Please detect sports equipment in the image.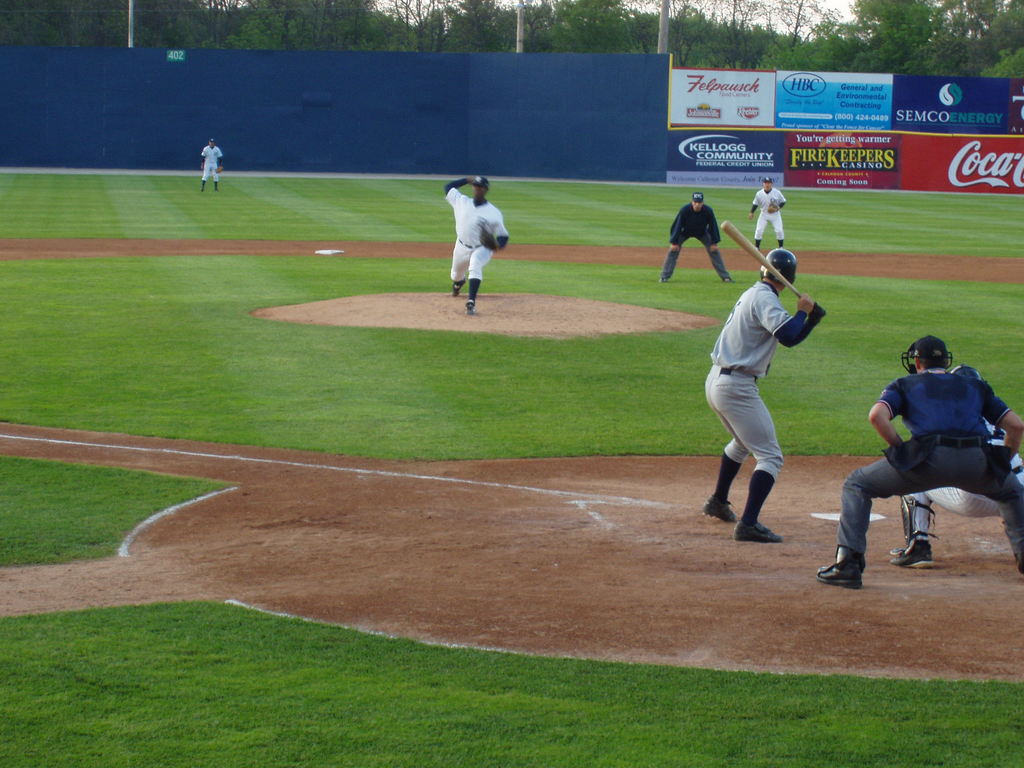
locate(767, 199, 780, 215).
